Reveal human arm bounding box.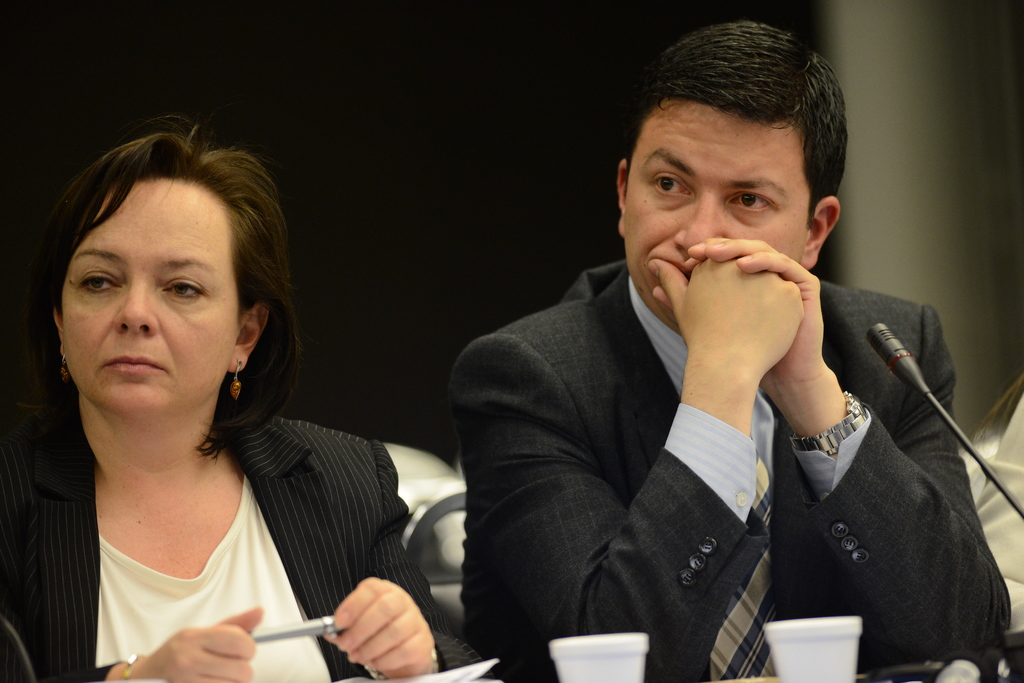
Revealed: 316, 429, 470, 682.
